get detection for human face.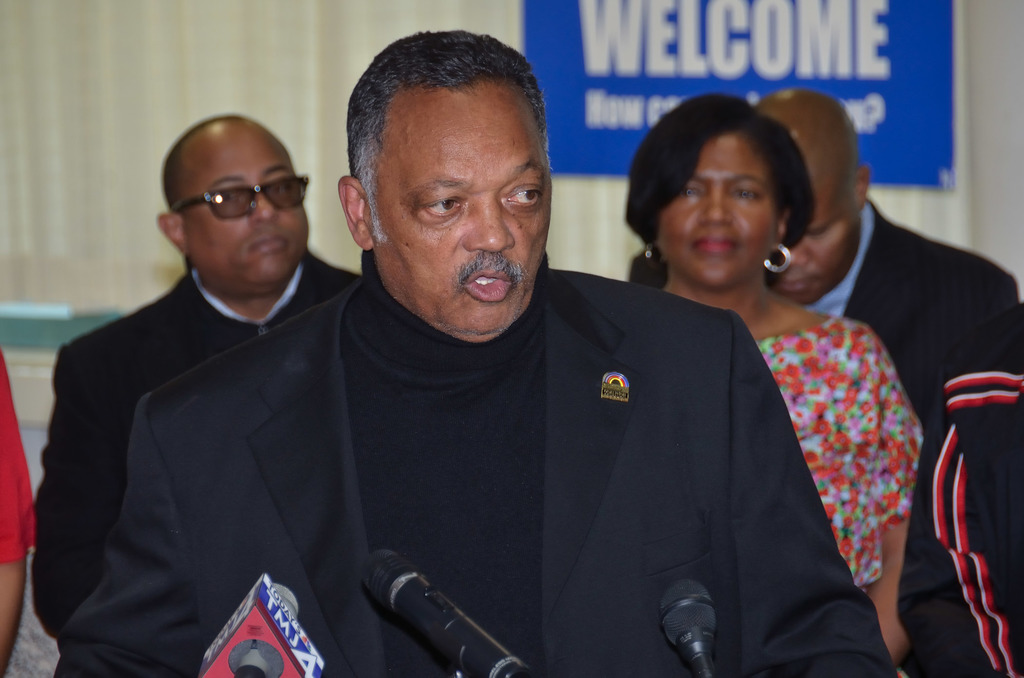
Detection: detection(372, 118, 552, 328).
